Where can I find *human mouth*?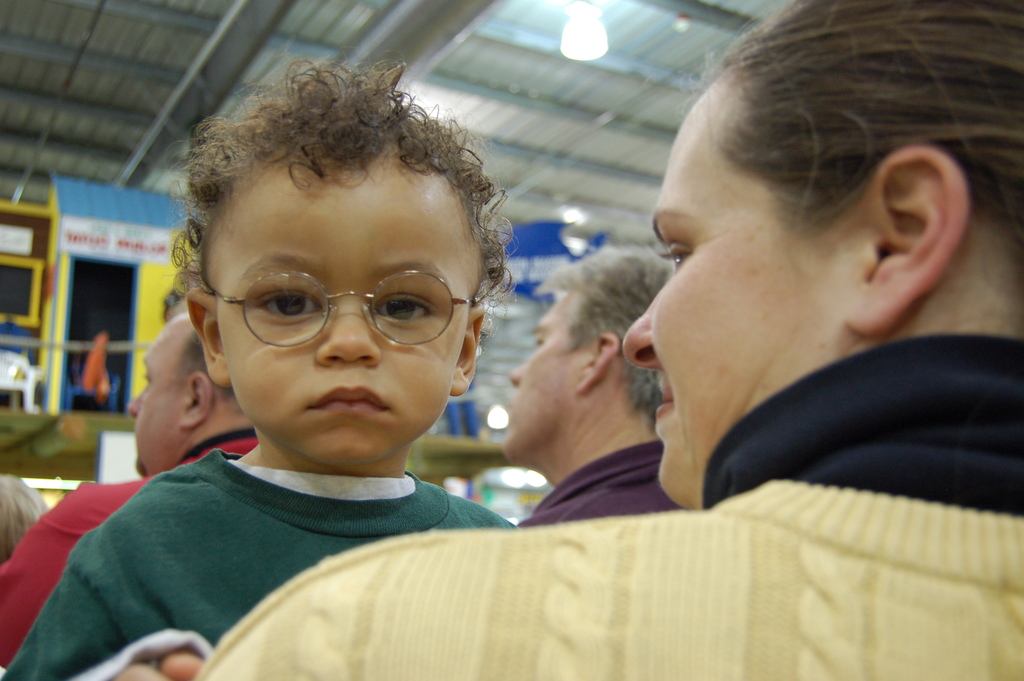
You can find it at {"x1": 653, "y1": 383, "x2": 675, "y2": 419}.
